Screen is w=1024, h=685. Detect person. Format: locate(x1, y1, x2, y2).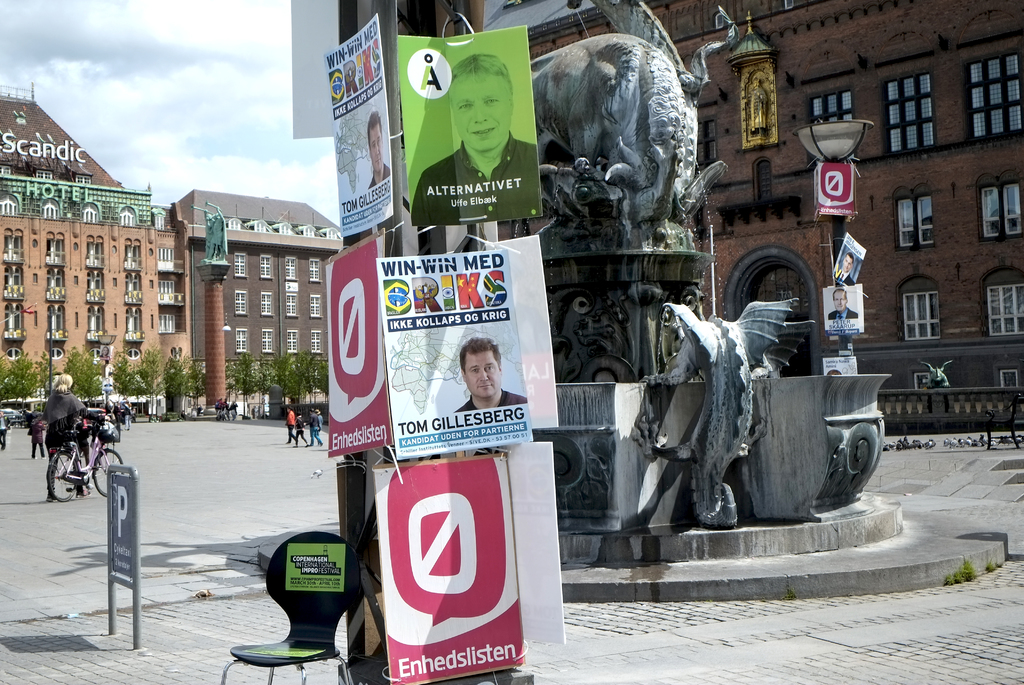
locate(216, 395, 232, 414).
